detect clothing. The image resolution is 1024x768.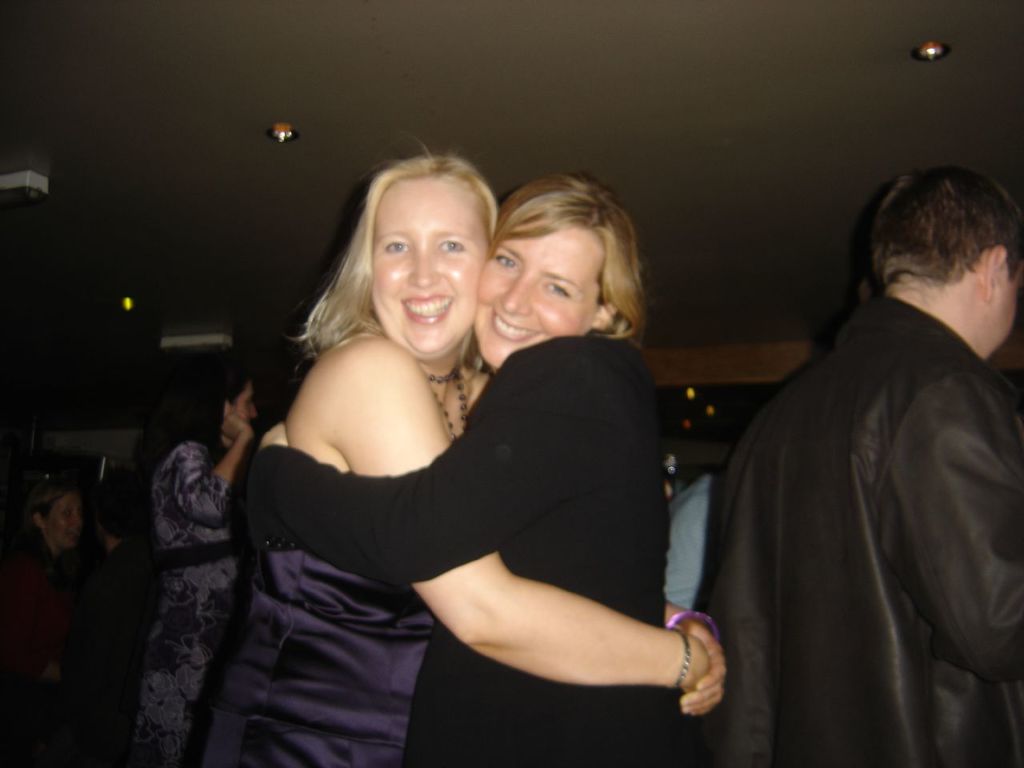
682 292 1008 767.
